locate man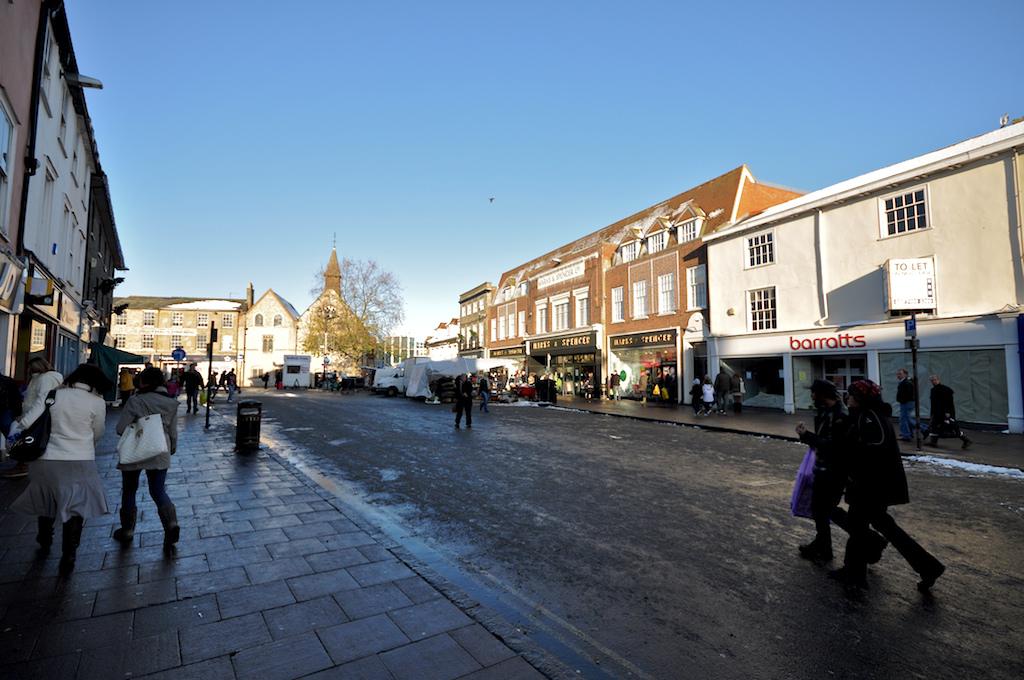
Rect(143, 360, 155, 369)
